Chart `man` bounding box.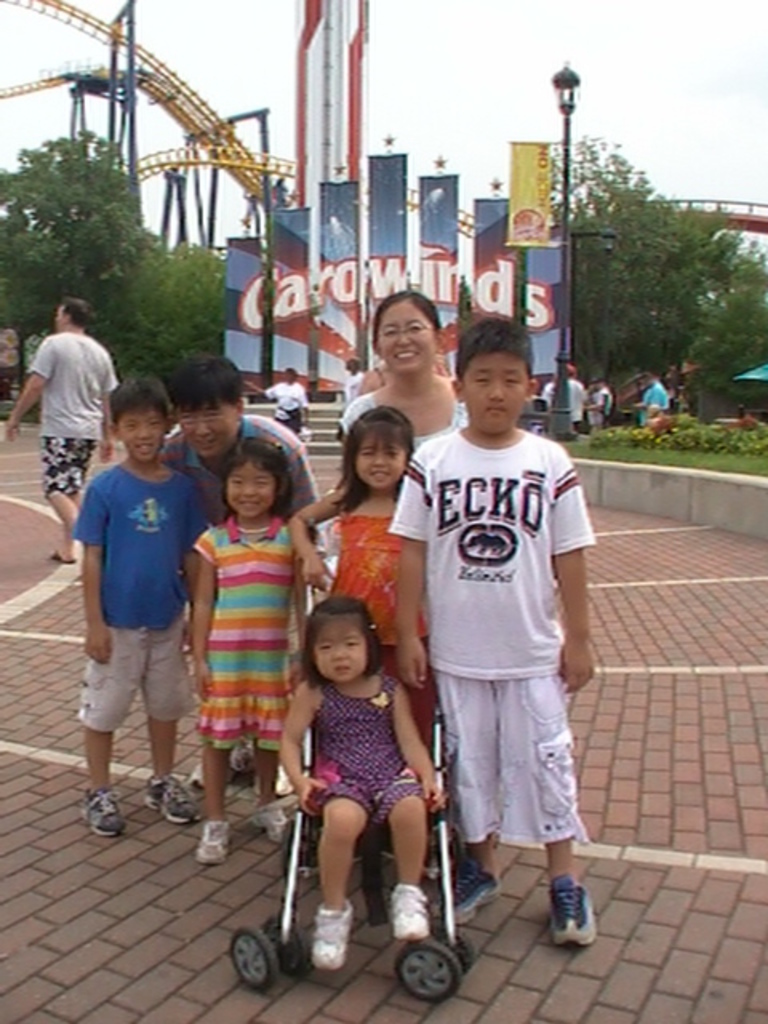
Charted: (x1=162, y1=350, x2=338, y2=786).
